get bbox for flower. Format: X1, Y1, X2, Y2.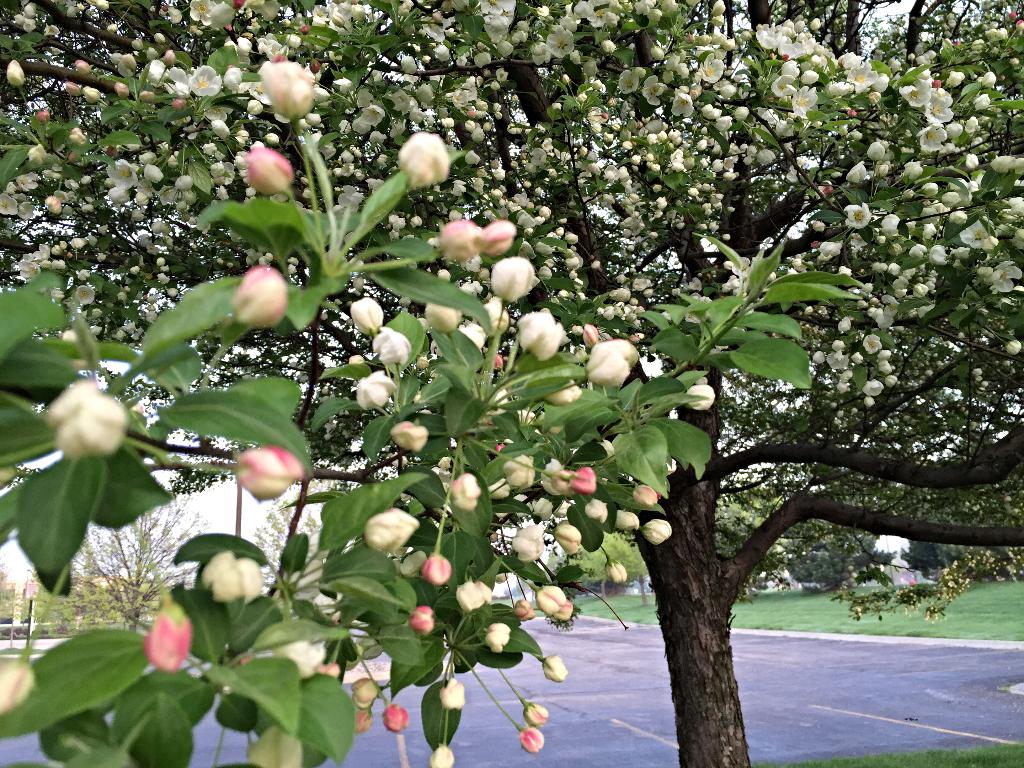
0, 657, 40, 718.
